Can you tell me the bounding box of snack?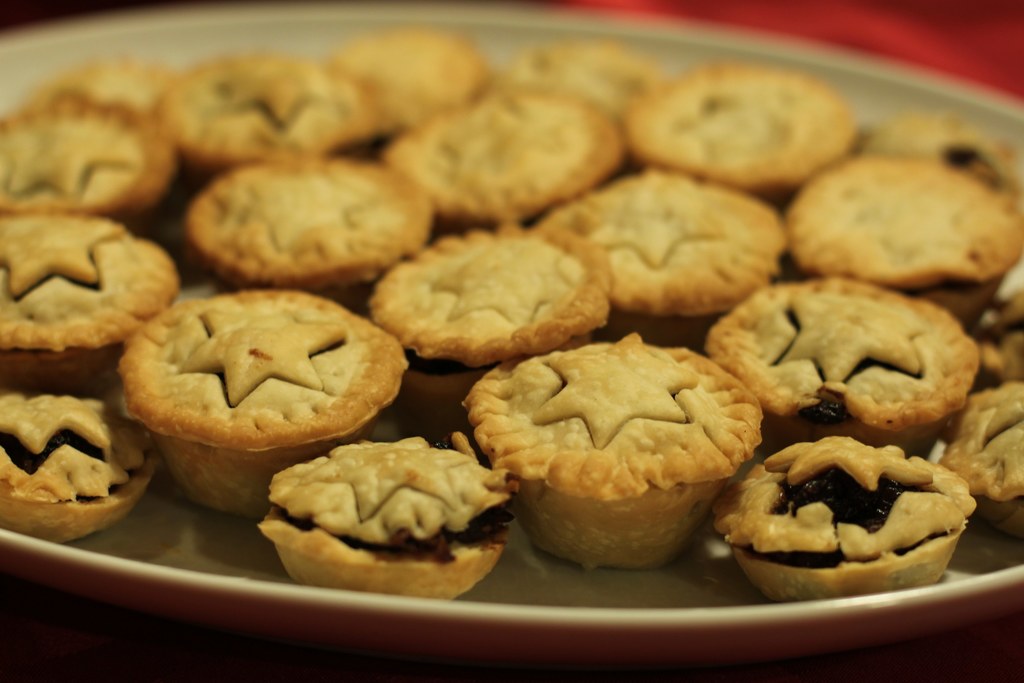
x1=118, y1=285, x2=414, y2=514.
